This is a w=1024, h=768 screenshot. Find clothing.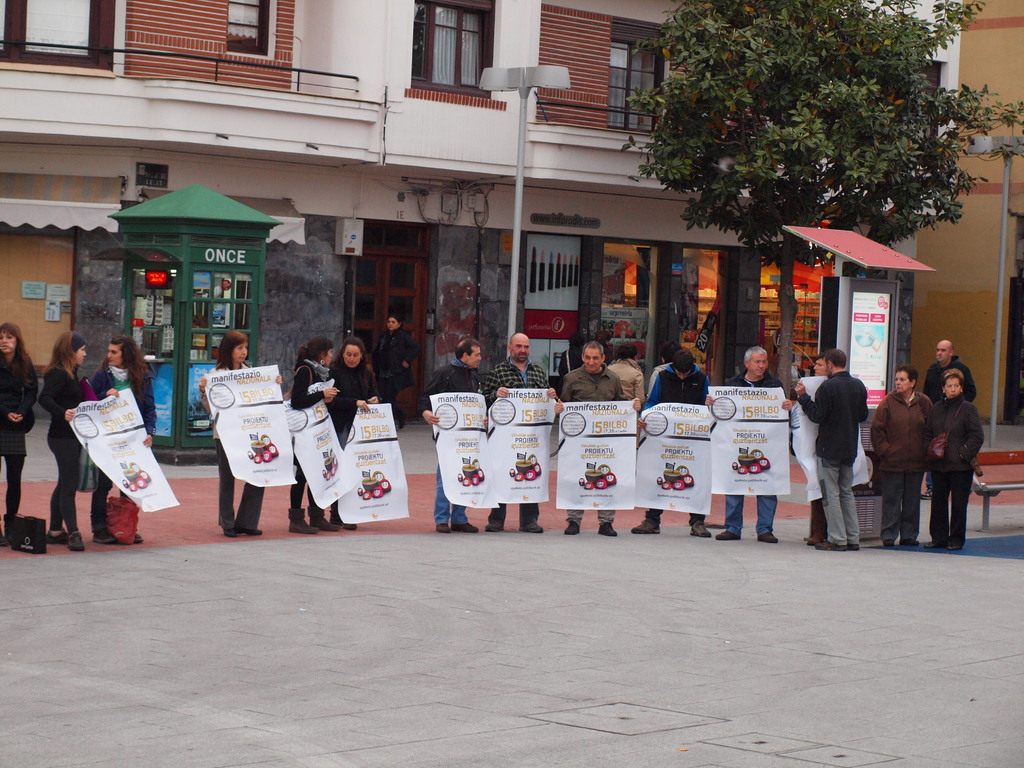
Bounding box: crop(554, 364, 624, 531).
